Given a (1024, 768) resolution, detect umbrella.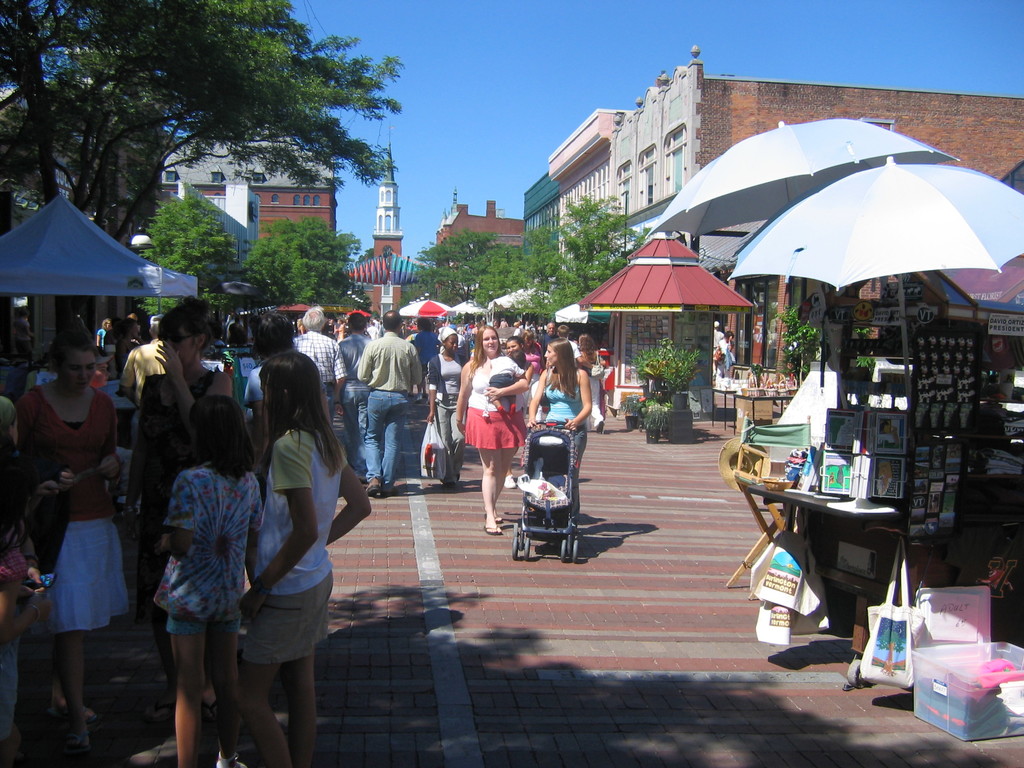
x1=0, y1=192, x2=198, y2=298.
